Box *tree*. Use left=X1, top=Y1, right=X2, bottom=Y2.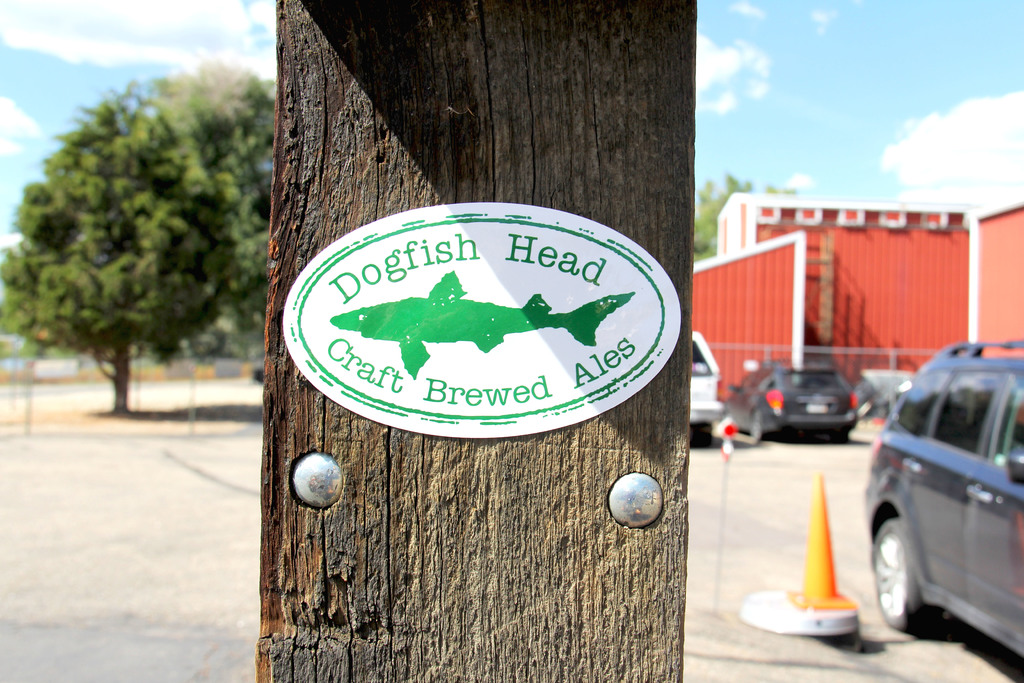
left=148, top=66, right=283, bottom=355.
